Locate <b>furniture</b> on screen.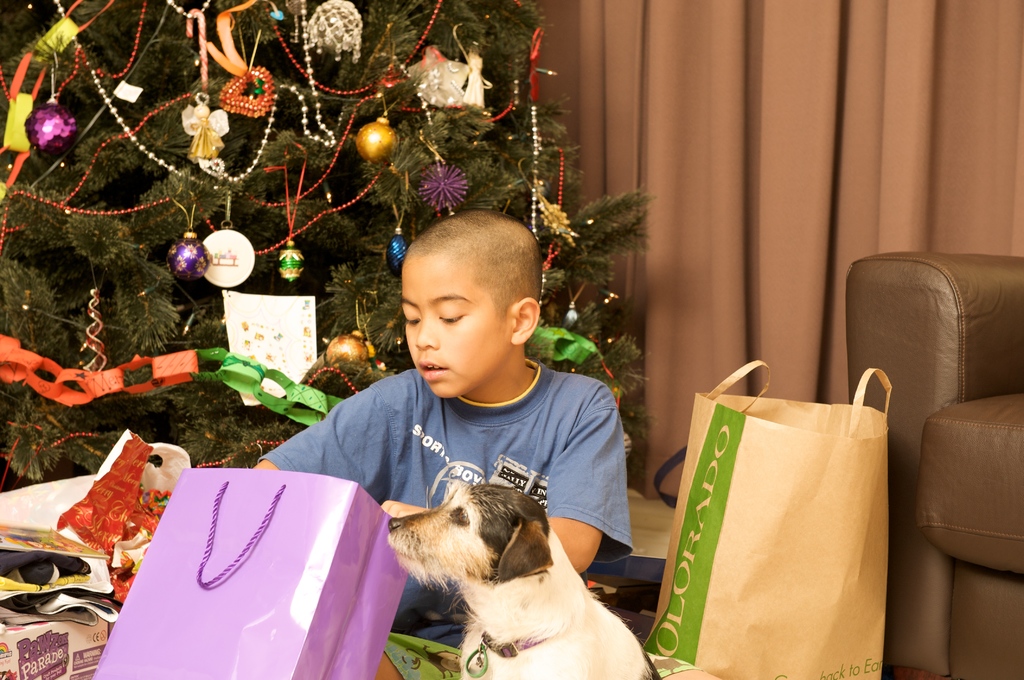
On screen at select_region(844, 250, 1023, 679).
